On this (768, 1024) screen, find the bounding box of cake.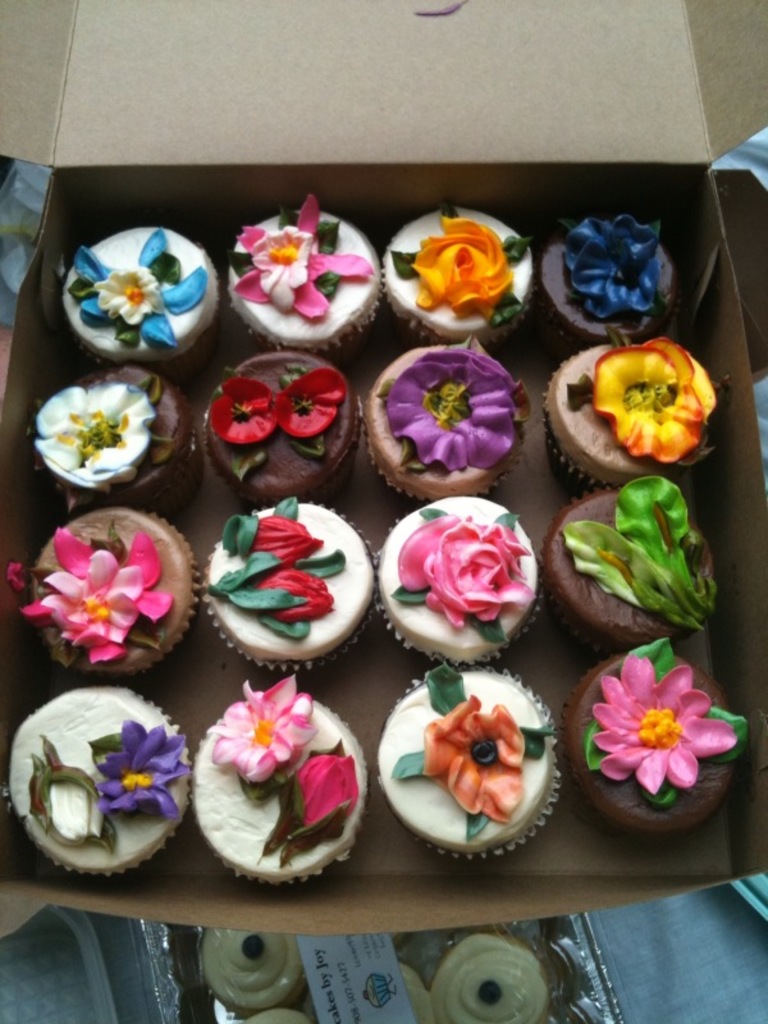
Bounding box: x1=364, y1=657, x2=564, y2=854.
